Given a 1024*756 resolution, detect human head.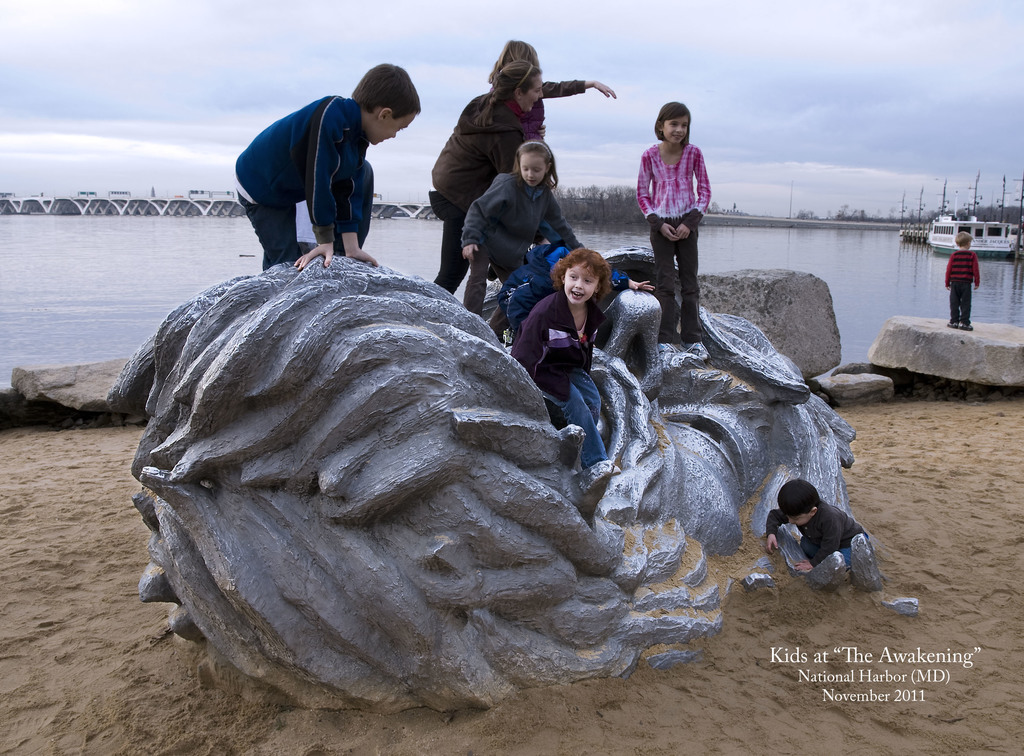
box(552, 245, 614, 305).
